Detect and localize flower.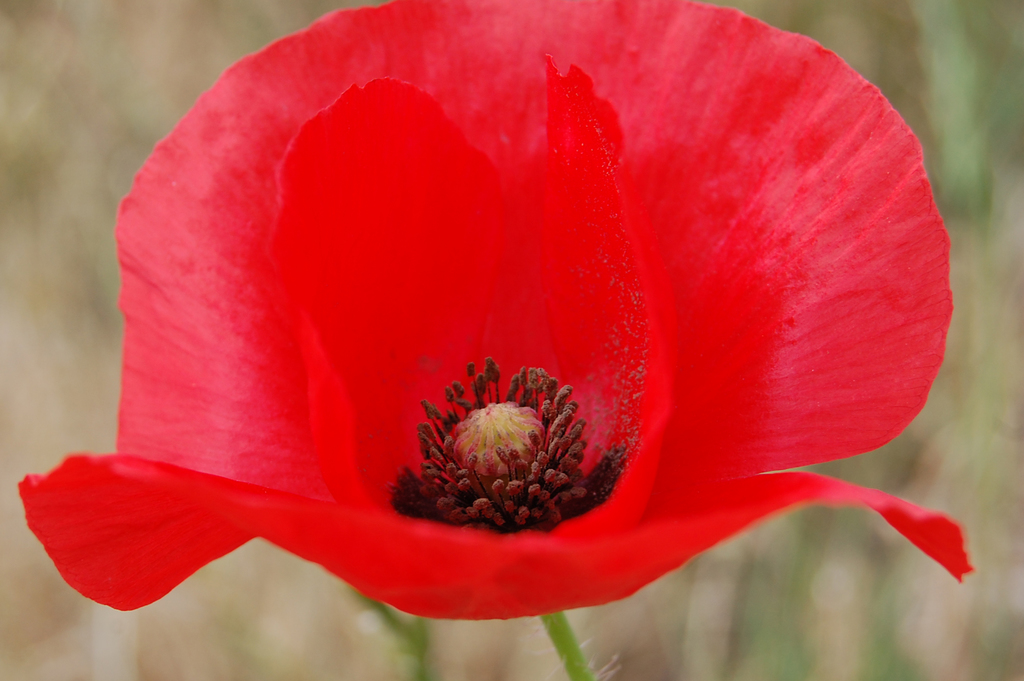
Localized at crop(63, 0, 963, 625).
